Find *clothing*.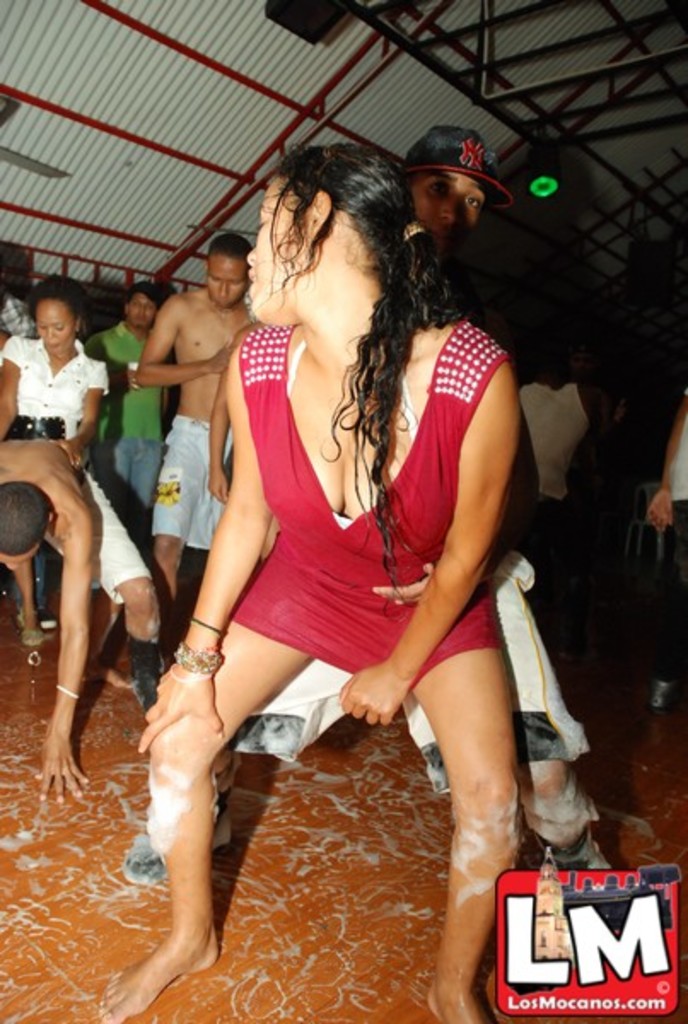
(x1=497, y1=382, x2=587, y2=531).
